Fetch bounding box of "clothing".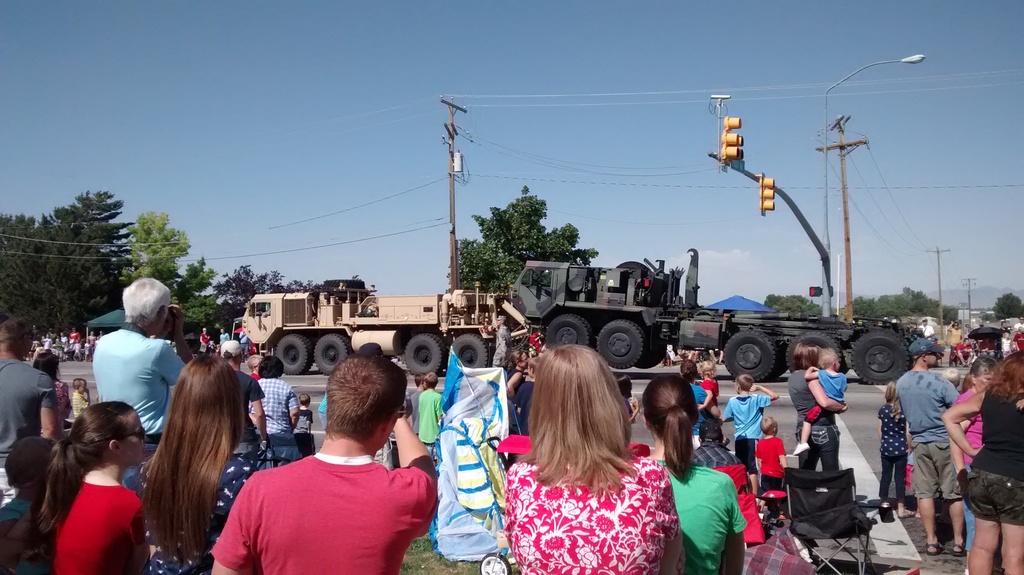
Bbox: [0,479,41,572].
